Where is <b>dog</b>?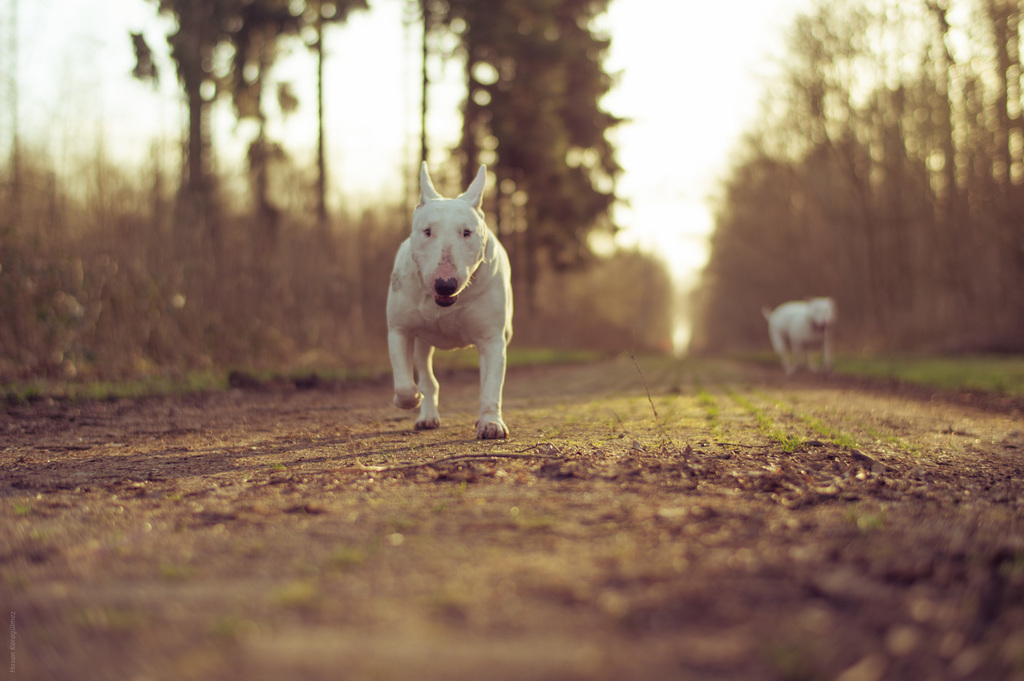
762, 293, 840, 374.
